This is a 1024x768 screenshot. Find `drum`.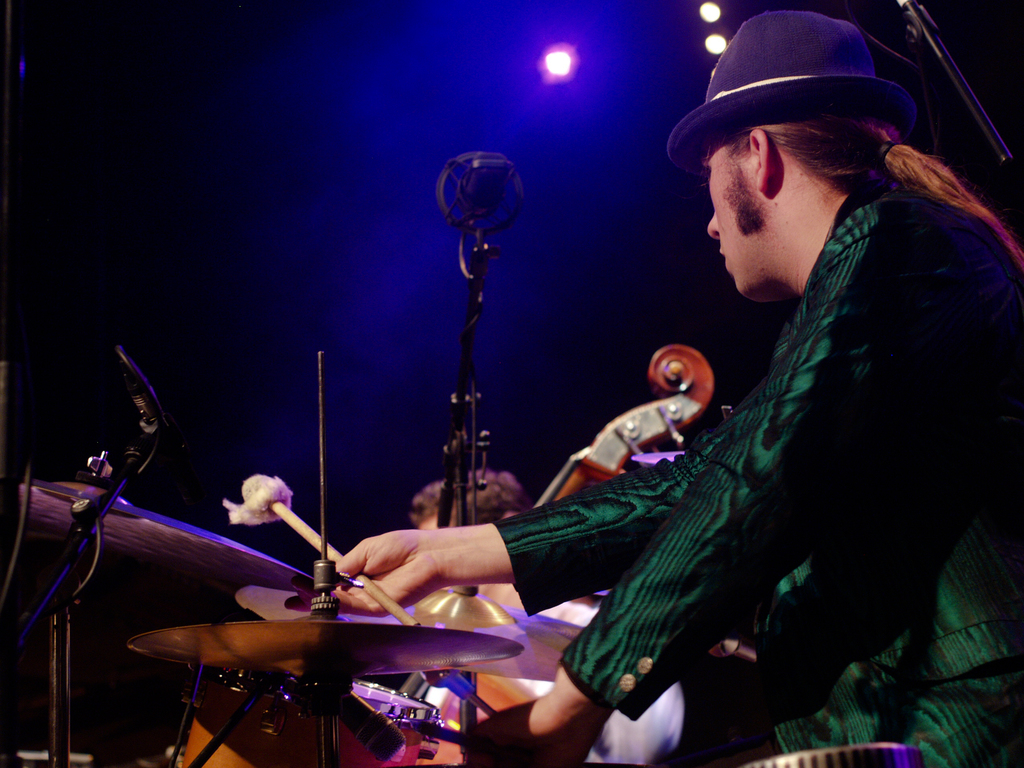
Bounding box: 181,678,438,767.
